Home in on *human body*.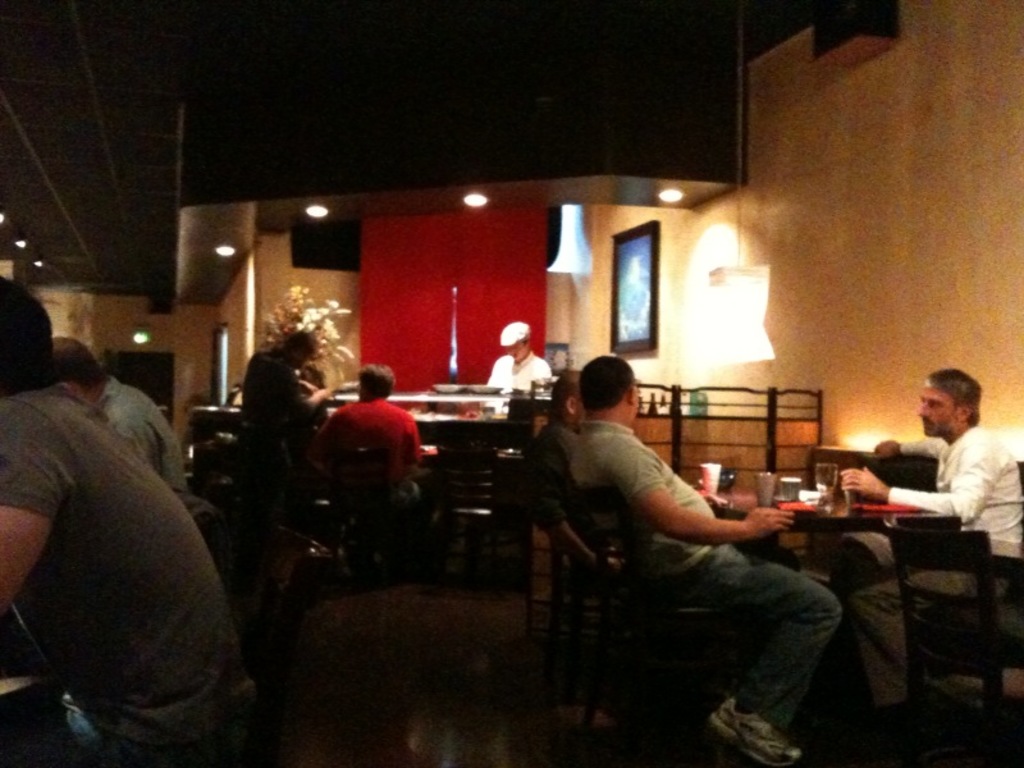
Homed in at bbox(518, 417, 621, 571).
